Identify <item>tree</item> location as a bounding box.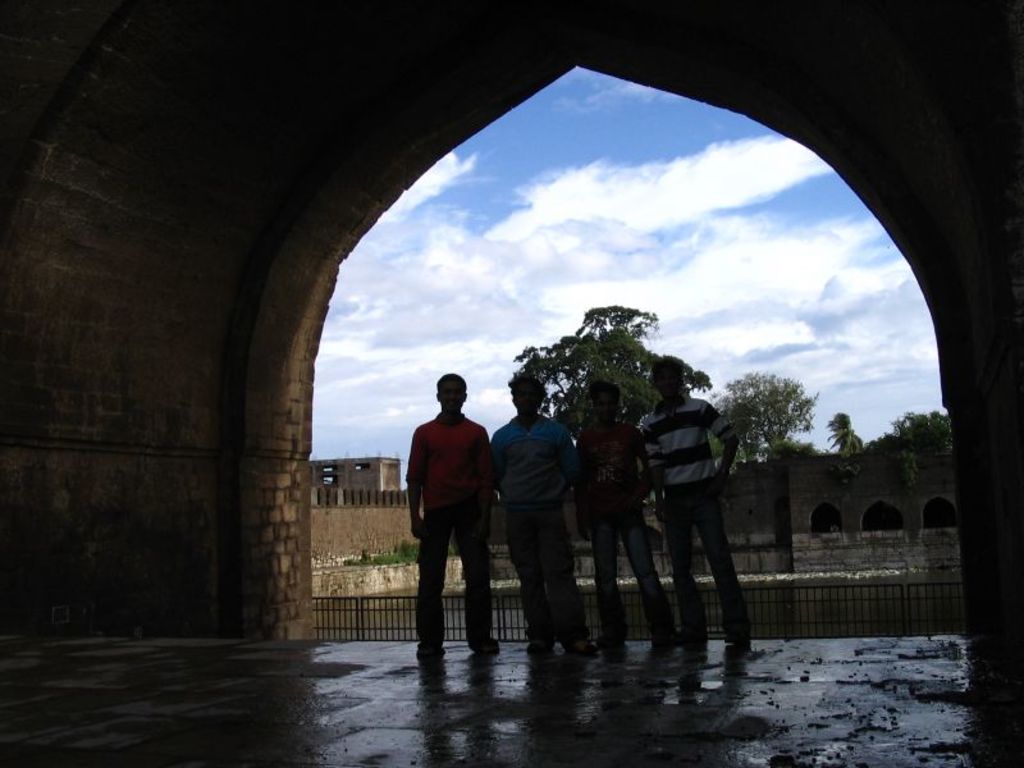
box=[498, 297, 718, 553].
